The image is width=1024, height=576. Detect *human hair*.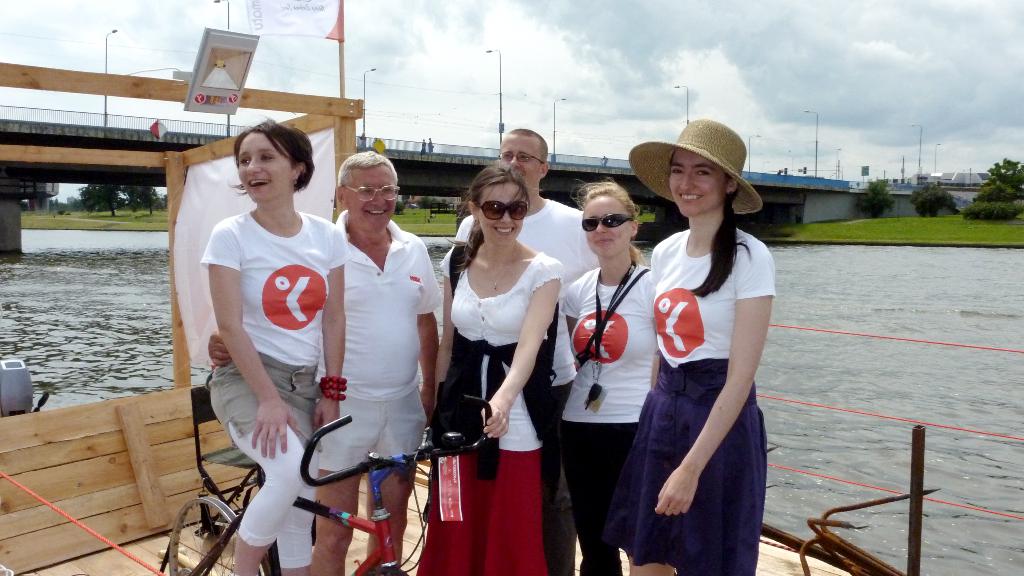
Detection: l=339, t=149, r=397, b=192.
